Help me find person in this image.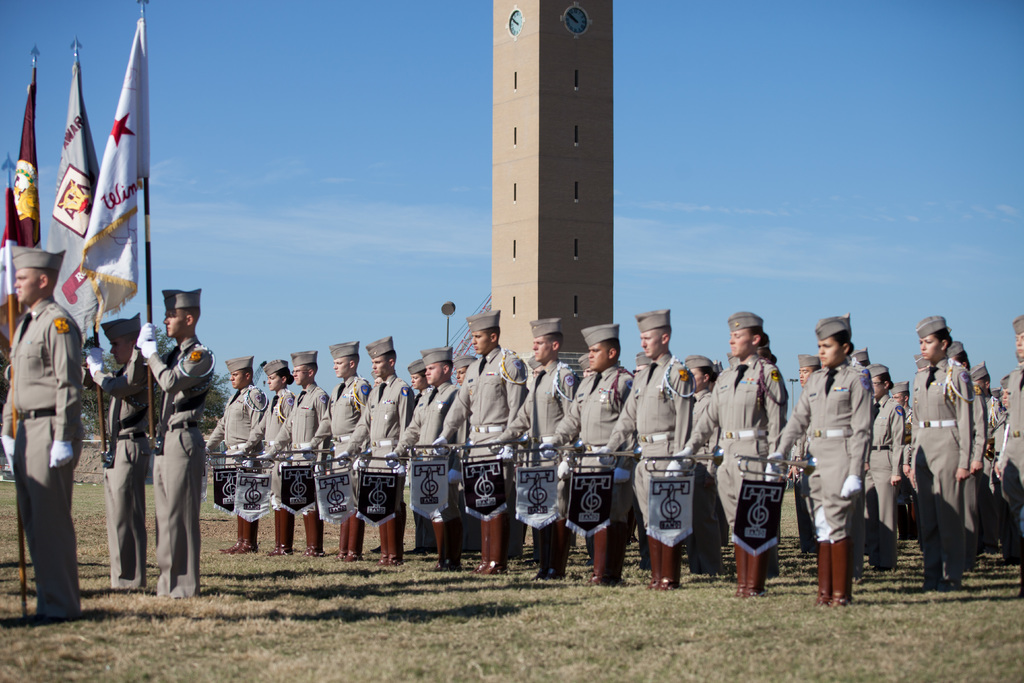
Found it: 131/279/202/603.
